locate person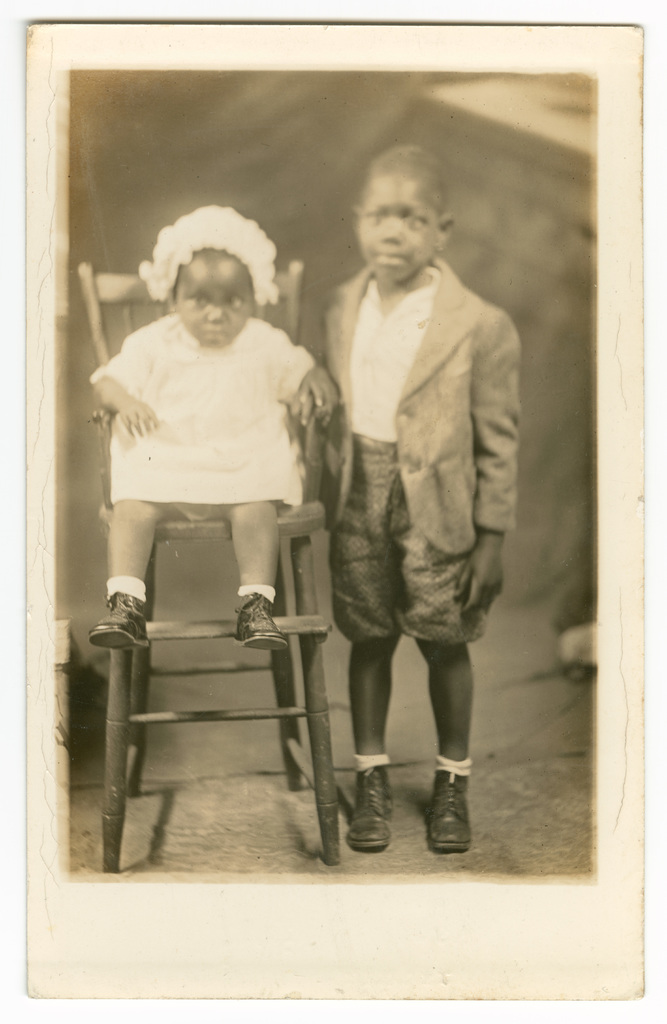
x1=297 y1=150 x2=523 y2=882
